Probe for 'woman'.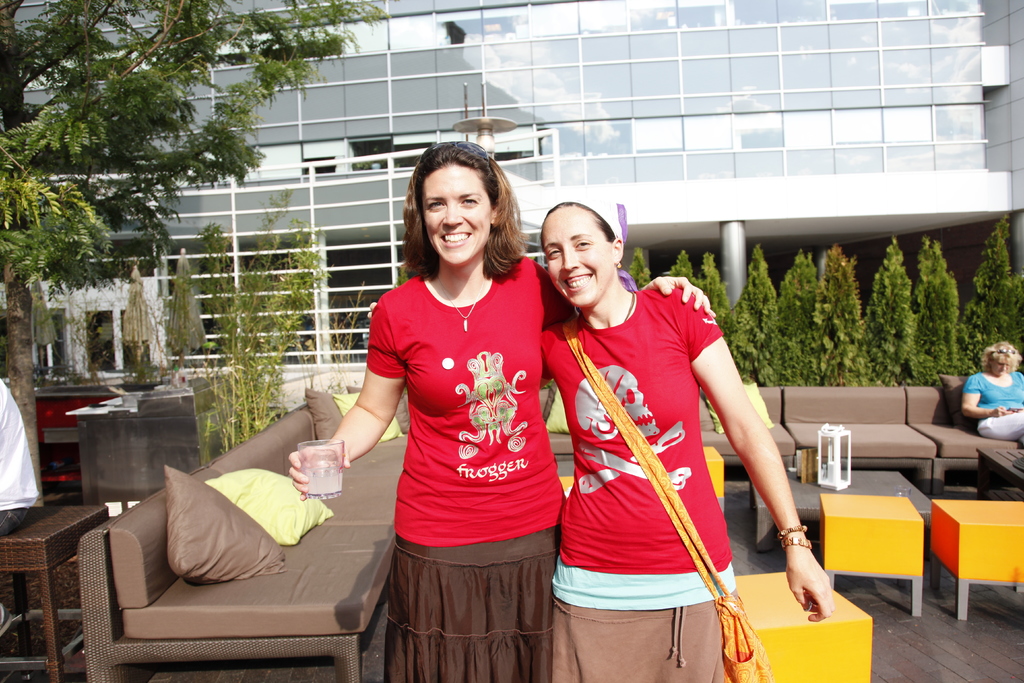
Probe result: 550/206/776/682.
